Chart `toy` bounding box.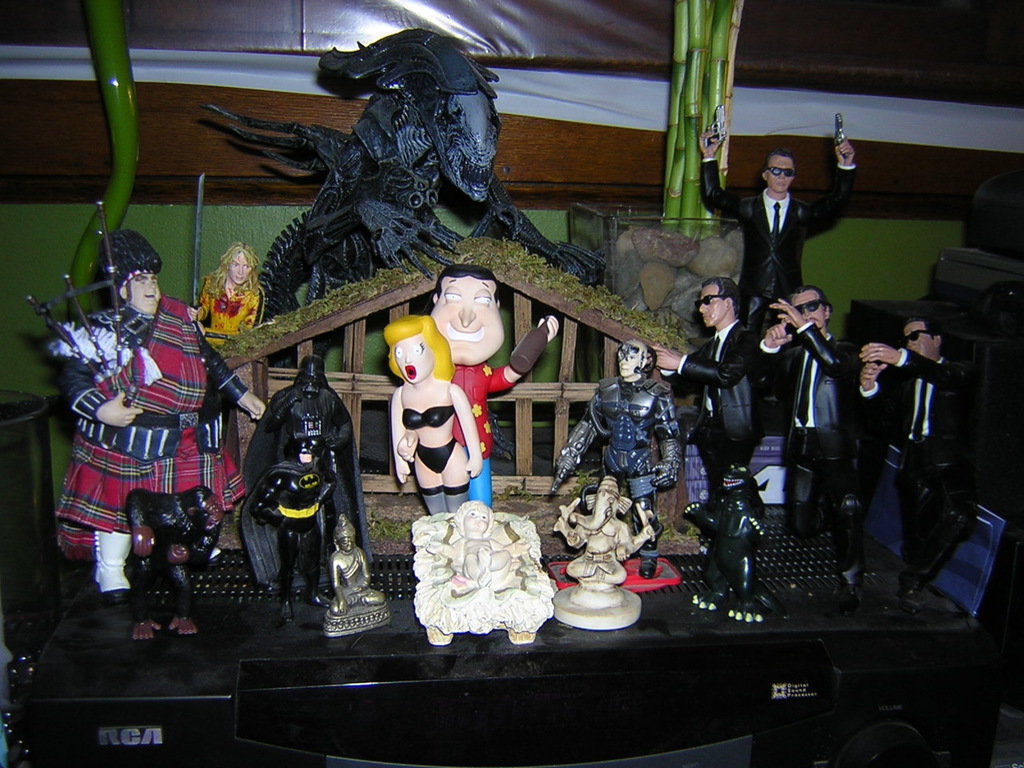
Charted: detection(427, 272, 558, 498).
